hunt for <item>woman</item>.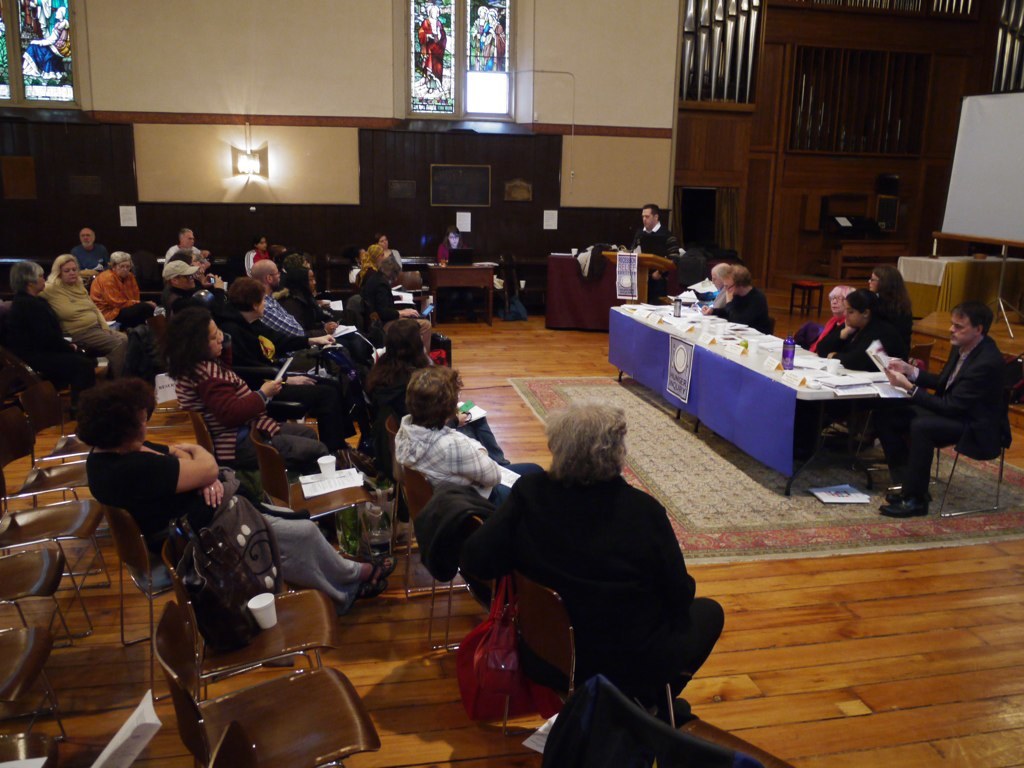
Hunted down at {"left": 812, "top": 287, "right": 890, "bottom": 448}.
